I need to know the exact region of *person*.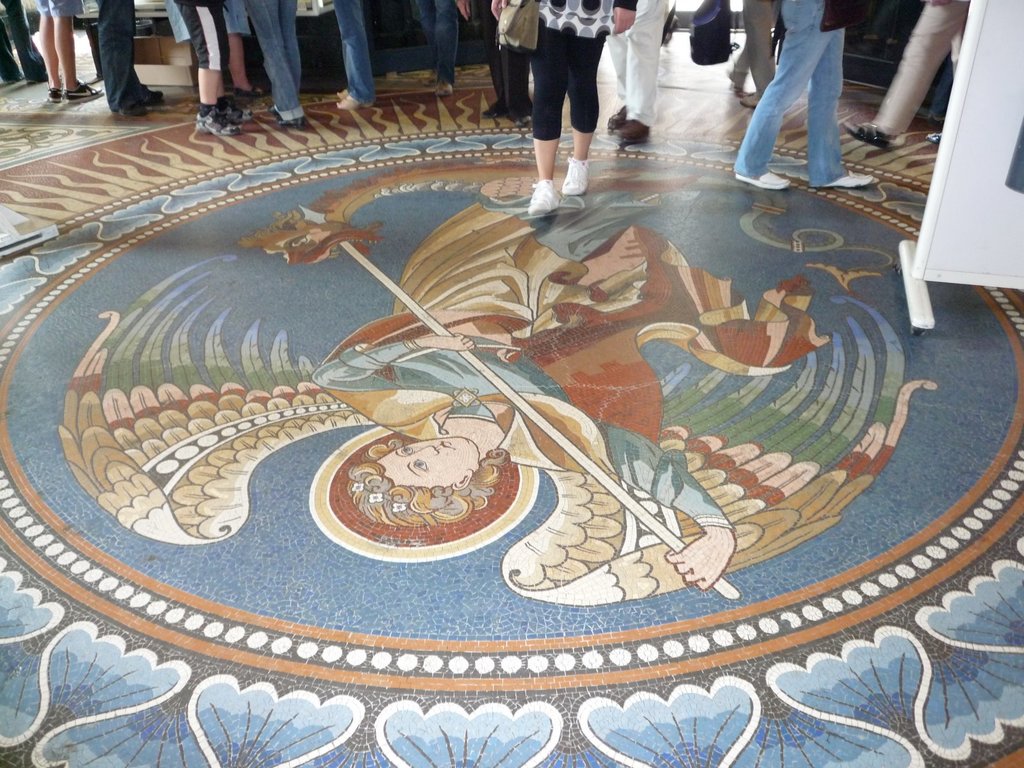
Region: x1=496, y1=9, x2=637, y2=198.
